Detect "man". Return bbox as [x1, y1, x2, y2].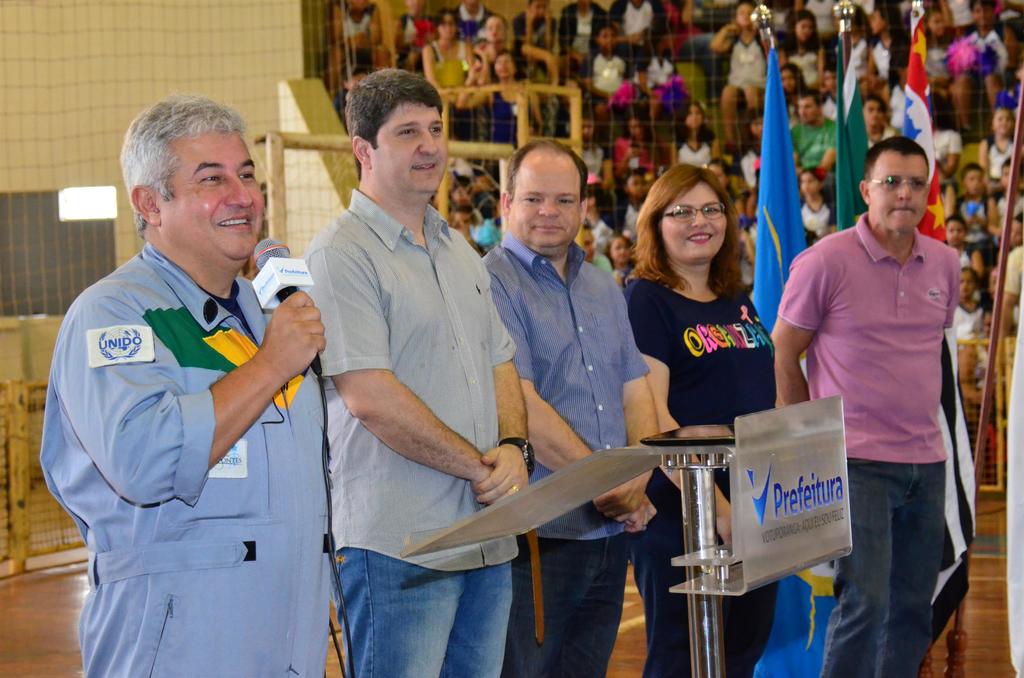
[786, 86, 845, 214].
